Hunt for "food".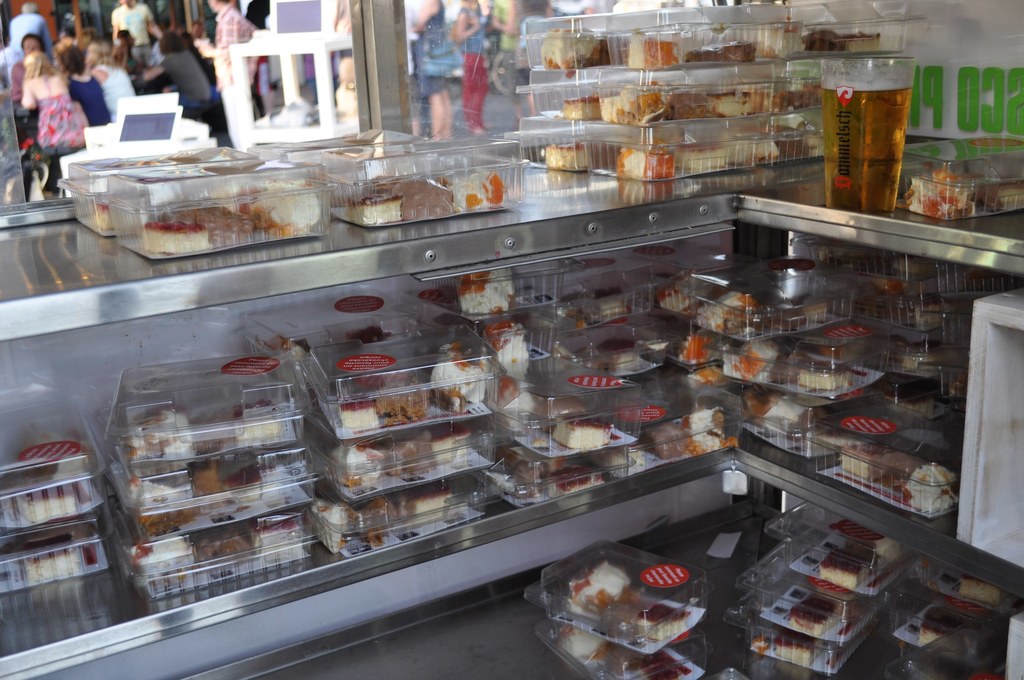
Hunted down at <box>388,485,453,531</box>.
